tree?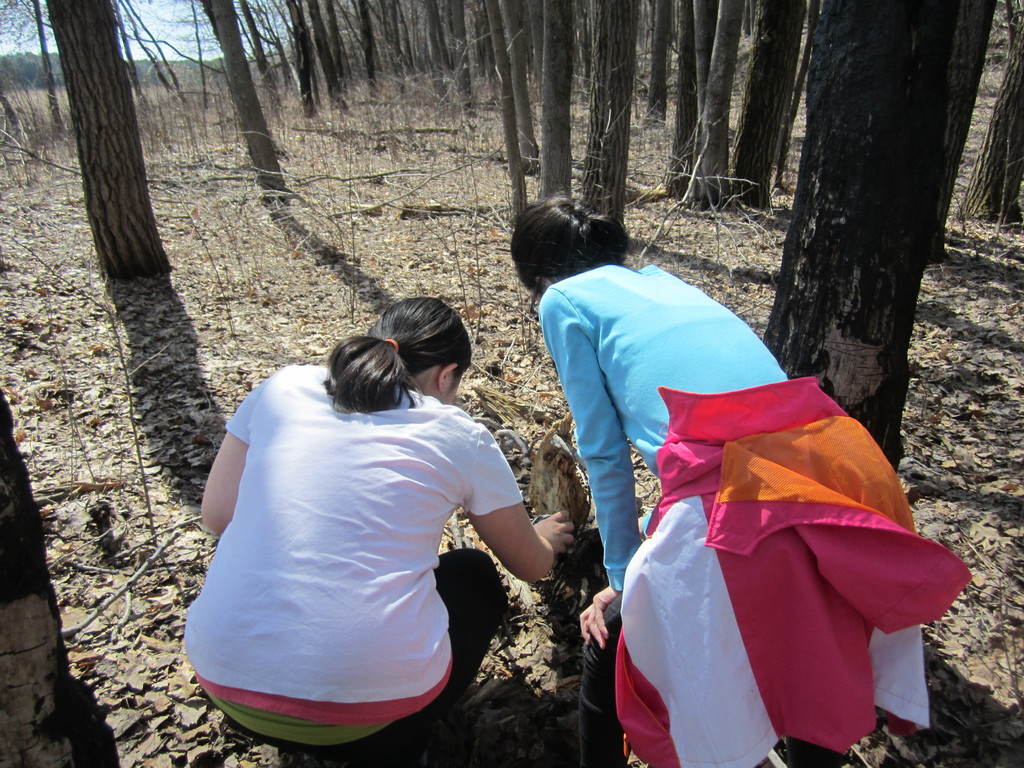
bbox(301, 0, 343, 116)
